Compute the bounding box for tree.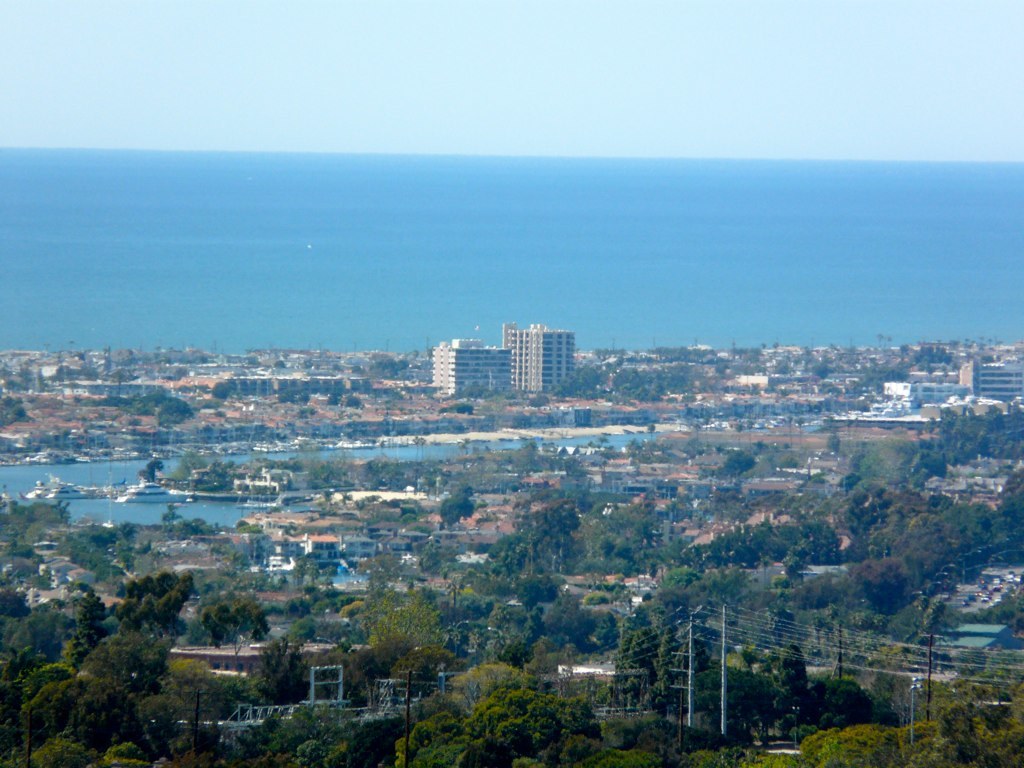
select_region(342, 594, 446, 692).
